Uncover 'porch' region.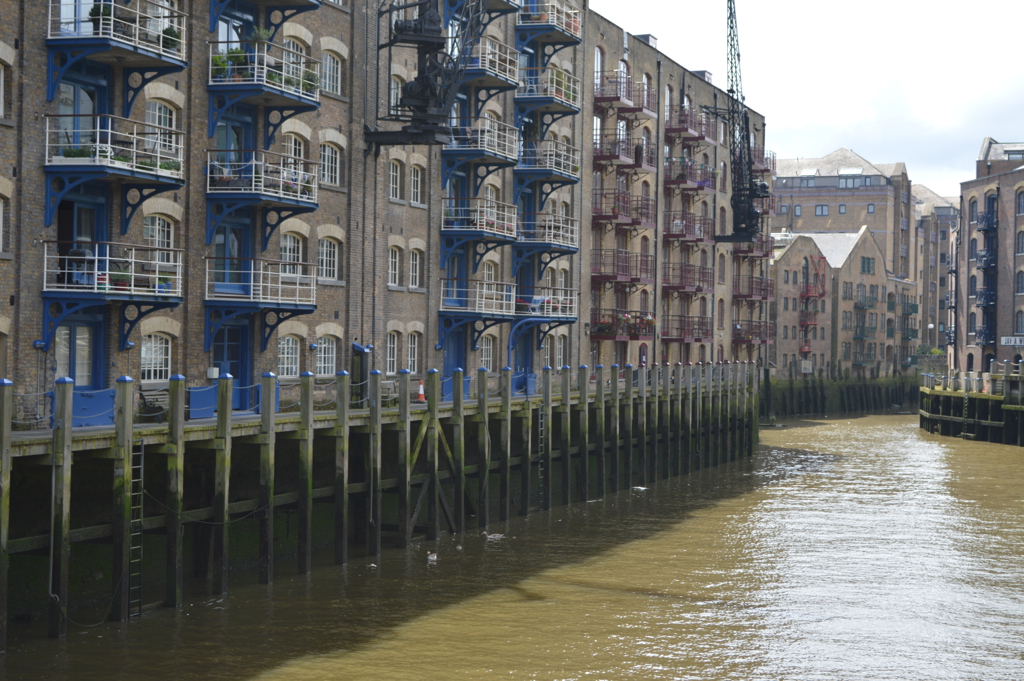
Uncovered: <bbox>521, 69, 573, 118</bbox>.
